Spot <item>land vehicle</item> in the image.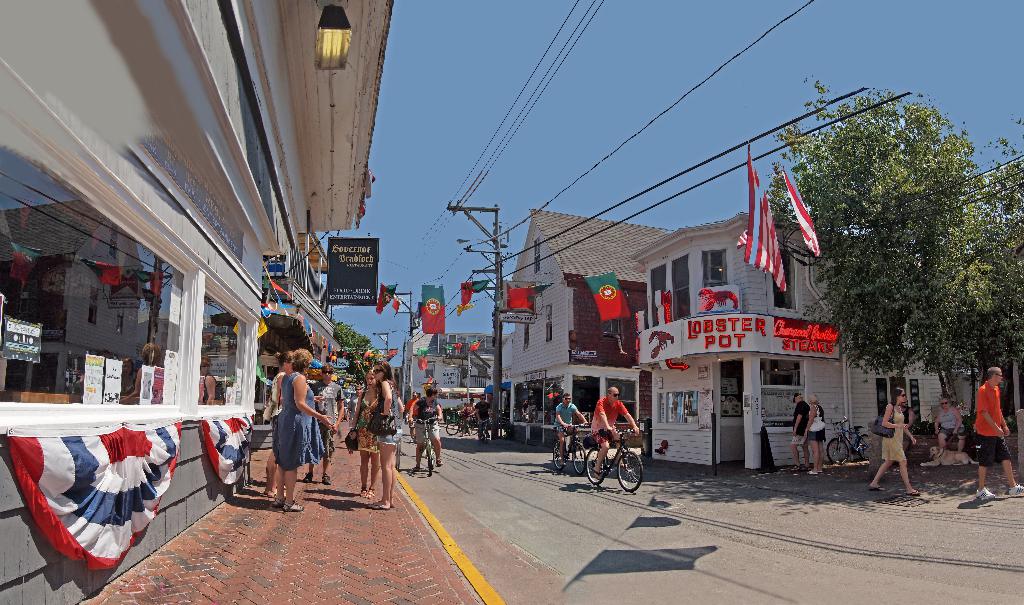
<item>land vehicle</item> found at 581 424 643 498.
